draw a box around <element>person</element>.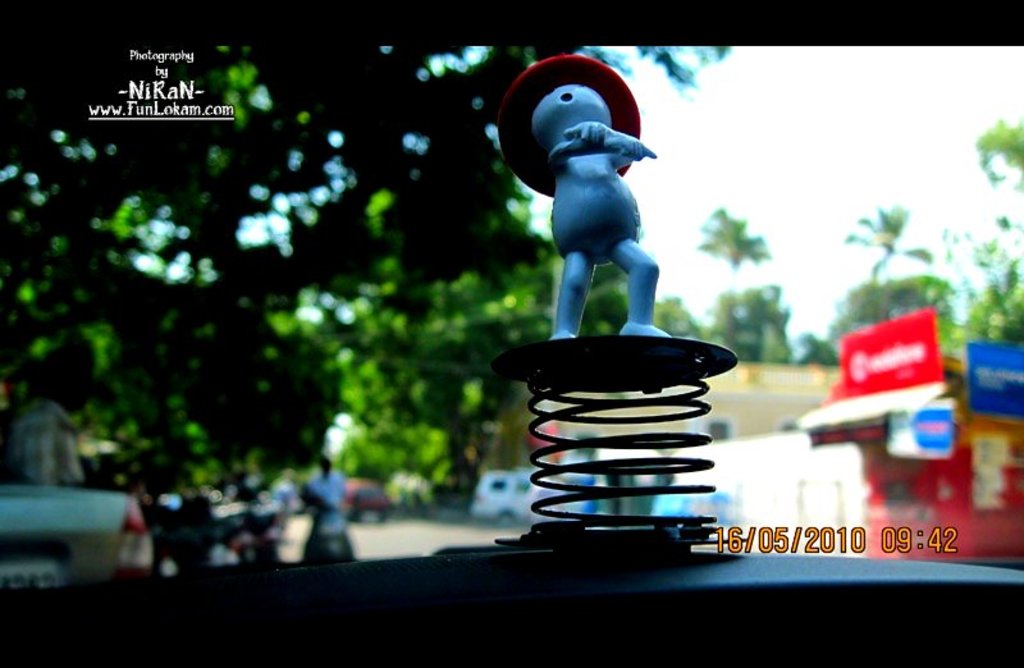
bbox(526, 86, 667, 339).
